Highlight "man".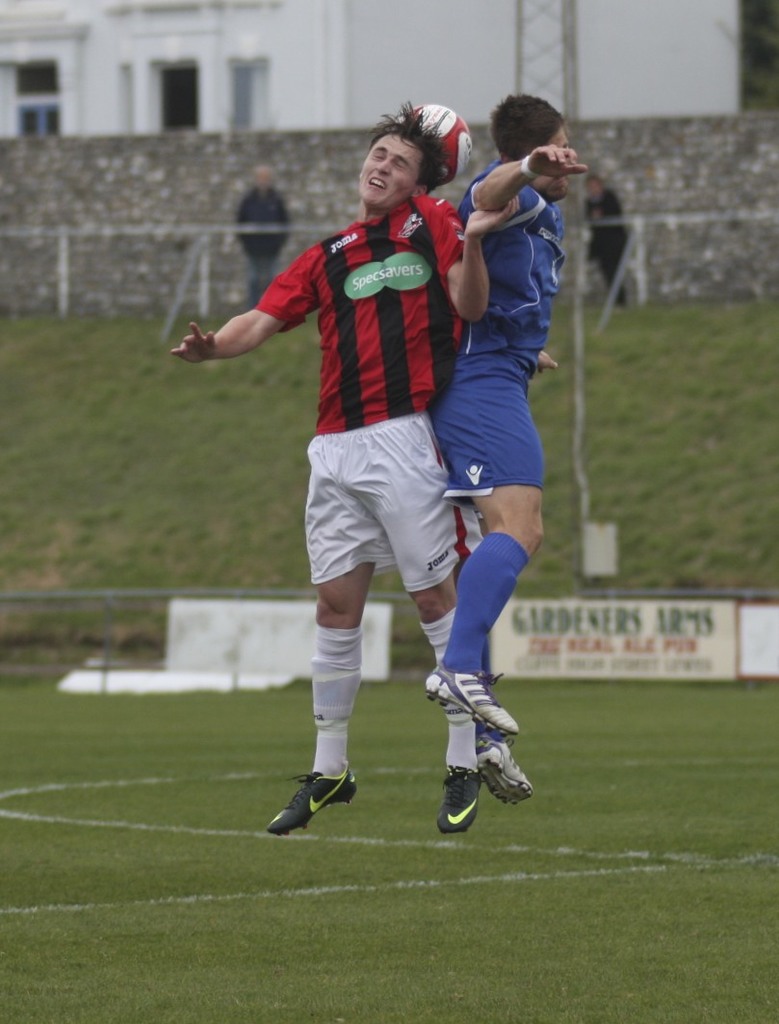
Highlighted region: box(584, 173, 632, 310).
